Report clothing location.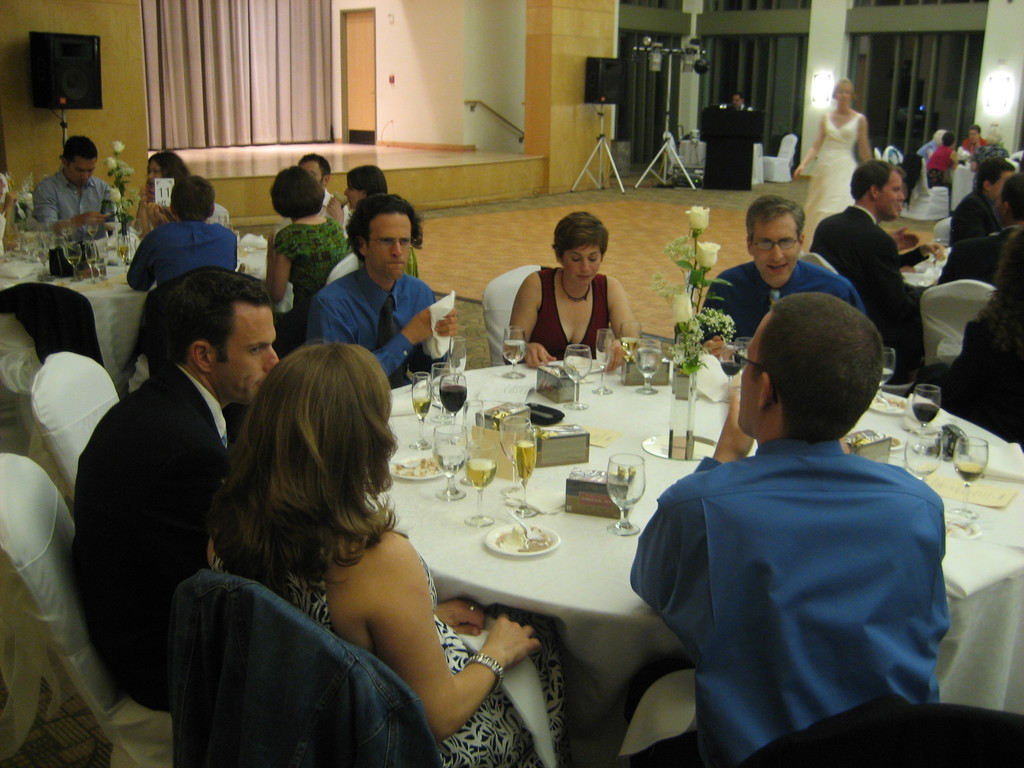
Report: [929,222,1020,294].
